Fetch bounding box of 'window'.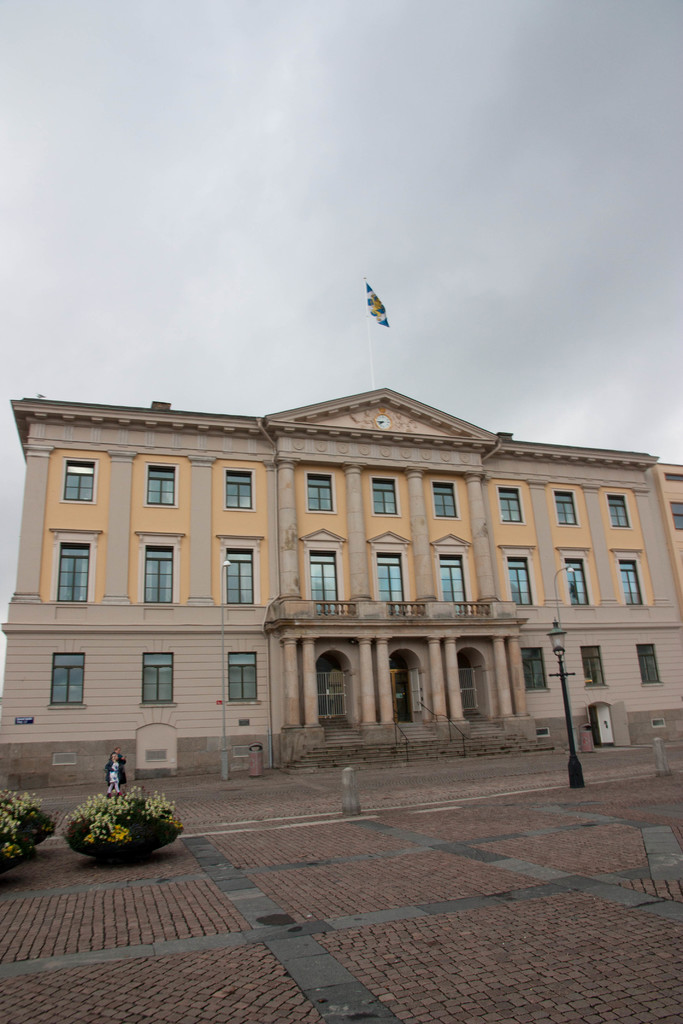
Bbox: [145, 463, 179, 511].
